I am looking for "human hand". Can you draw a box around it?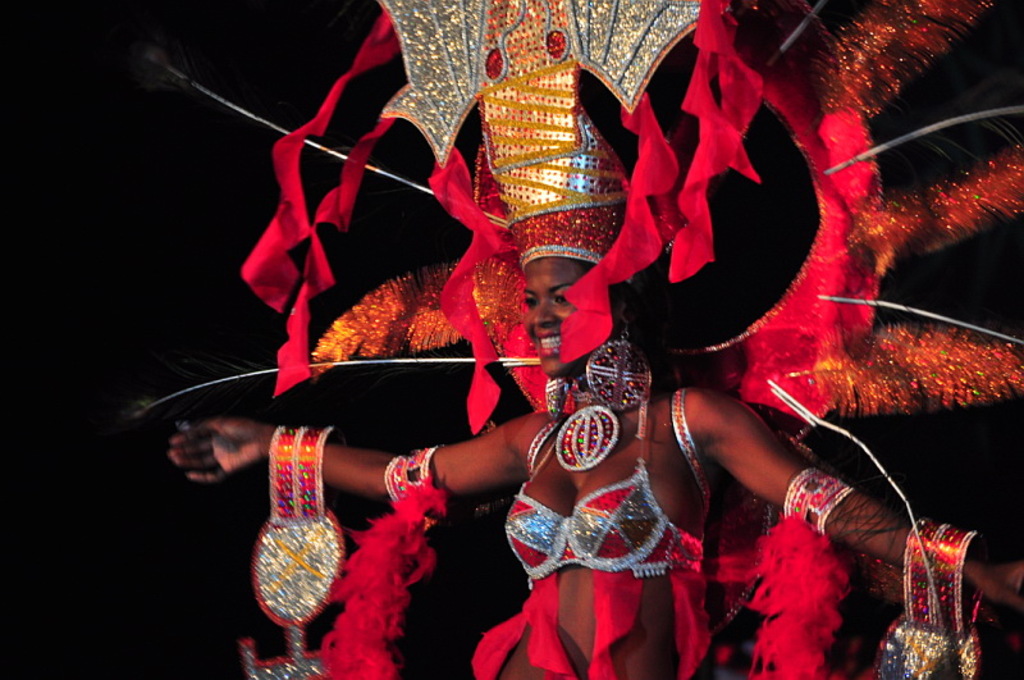
Sure, the bounding box is left=137, top=405, right=276, bottom=503.
